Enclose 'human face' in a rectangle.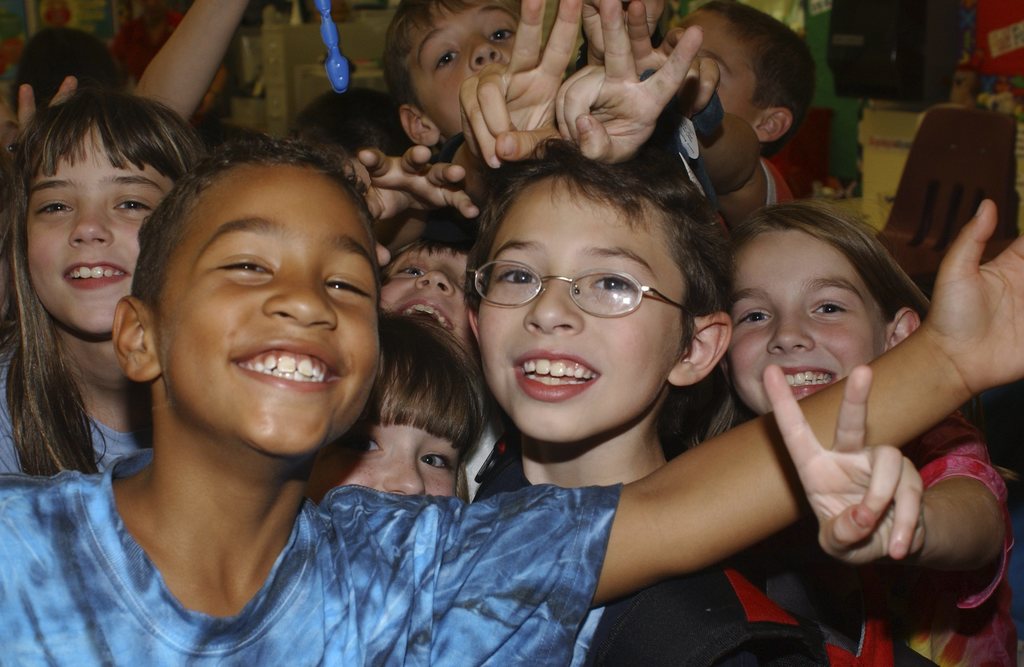
[378,245,478,366].
